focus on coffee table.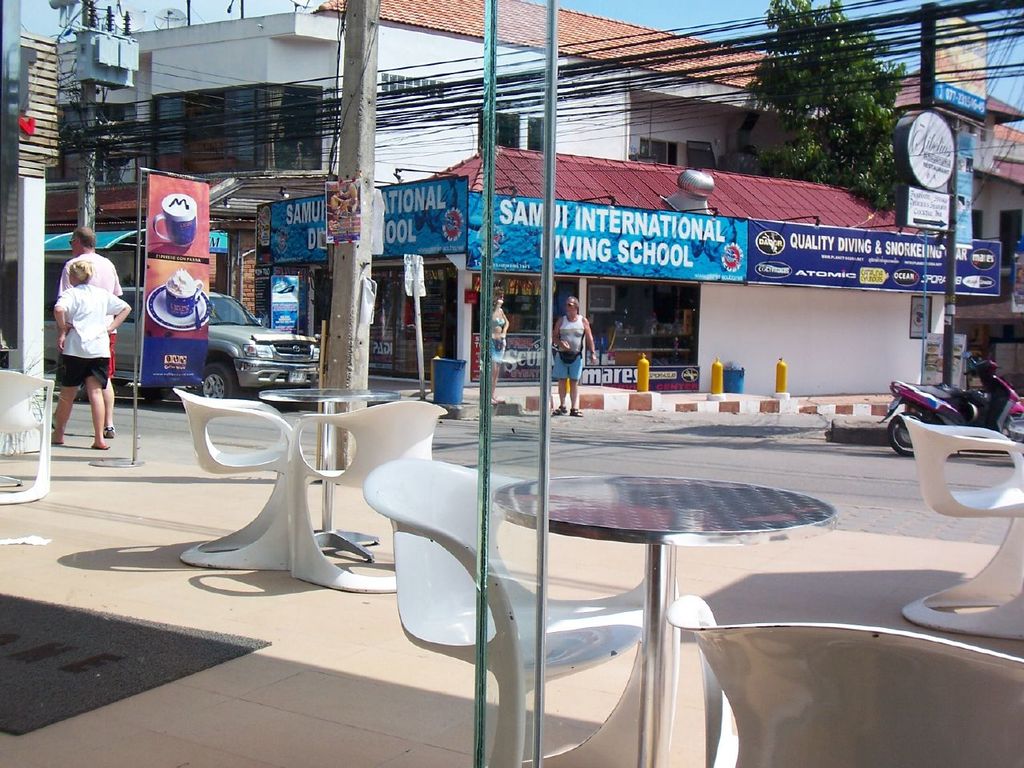
Focused at BBox(426, 402, 914, 755).
